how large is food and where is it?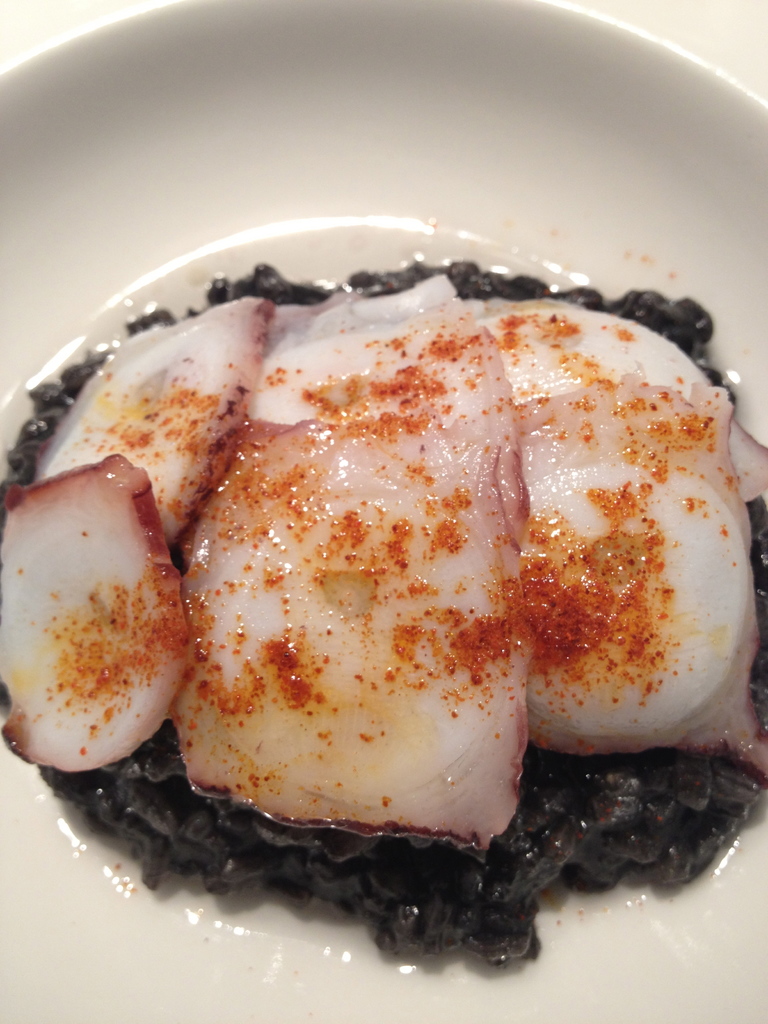
Bounding box: 0, 279, 767, 955.
